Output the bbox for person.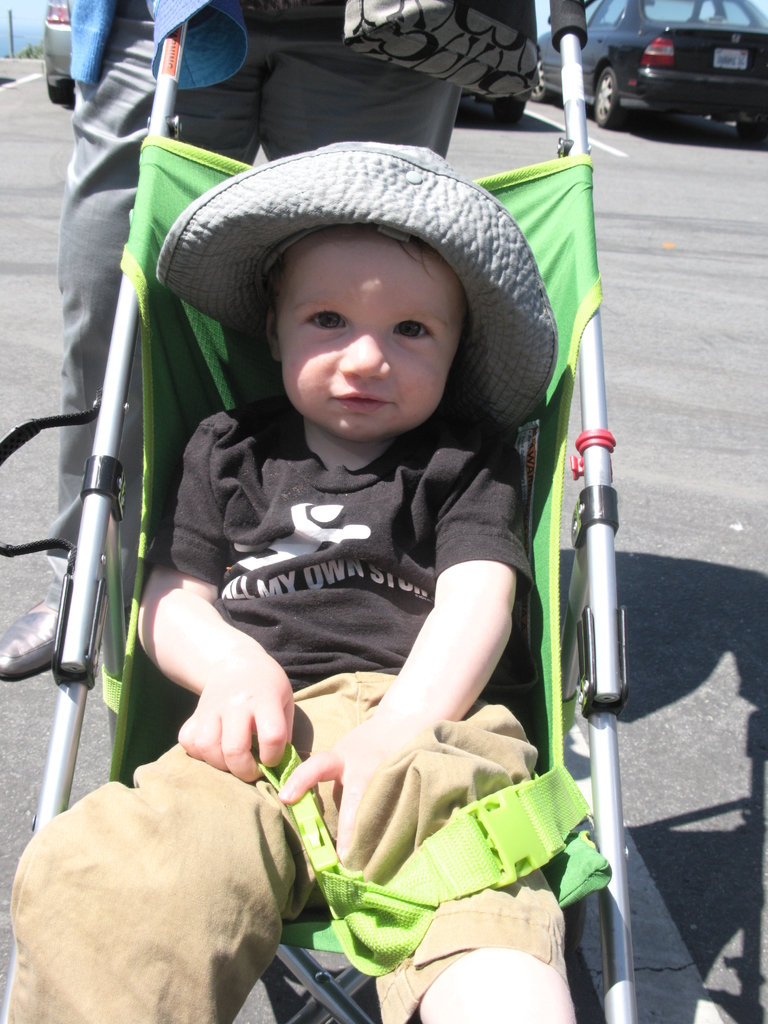
0:207:590:1018.
